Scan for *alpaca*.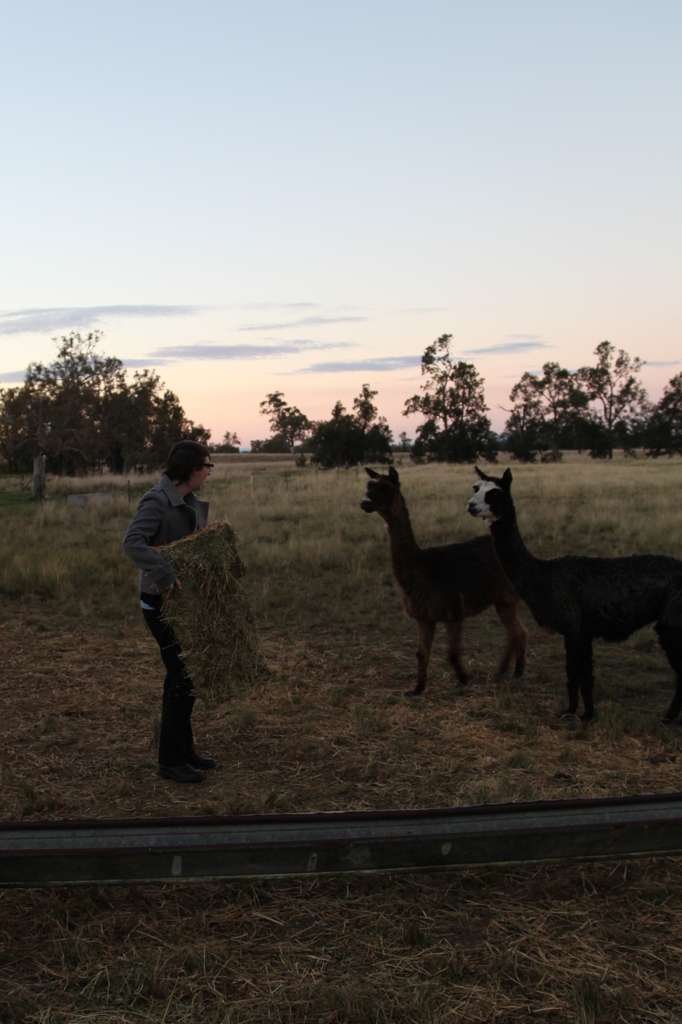
Scan result: BBox(358, 462, 531, 695).
